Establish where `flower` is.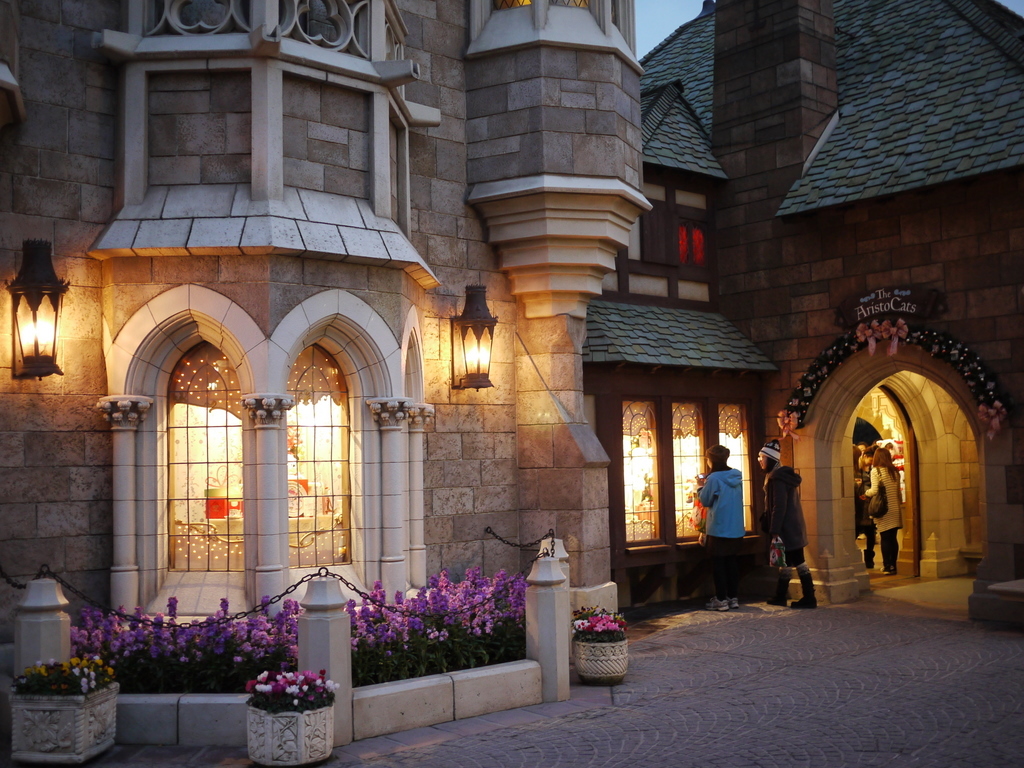
Established at [left=810, top=375, right=815, bottom=379].
